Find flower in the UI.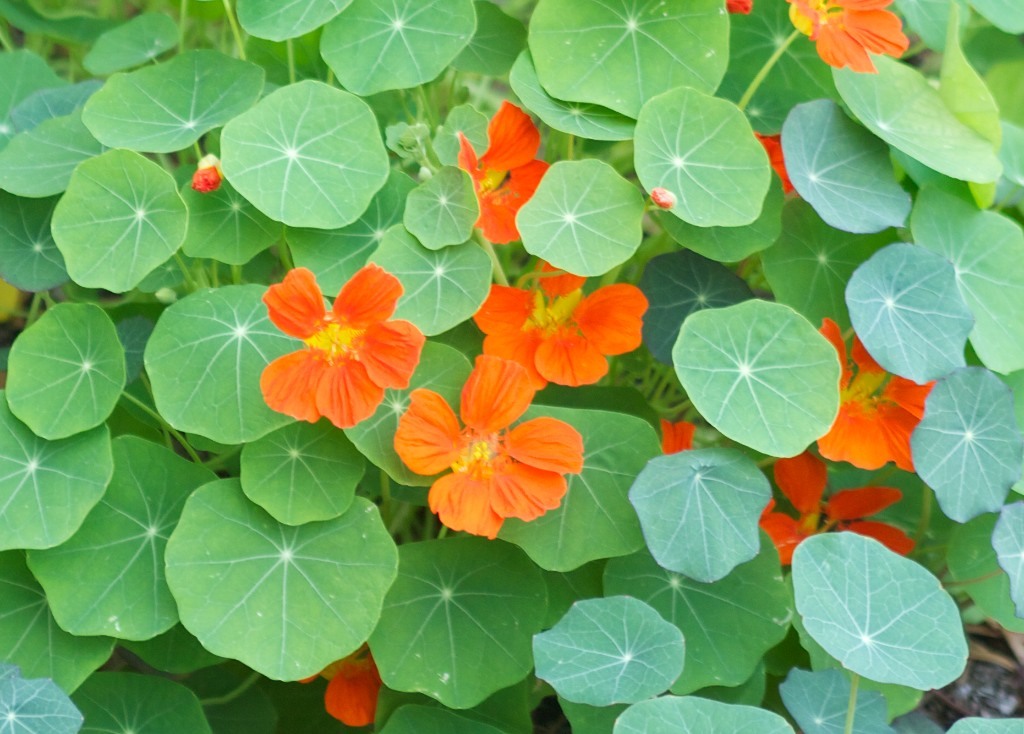
UI element at locate(255, 258, 426, 431).
